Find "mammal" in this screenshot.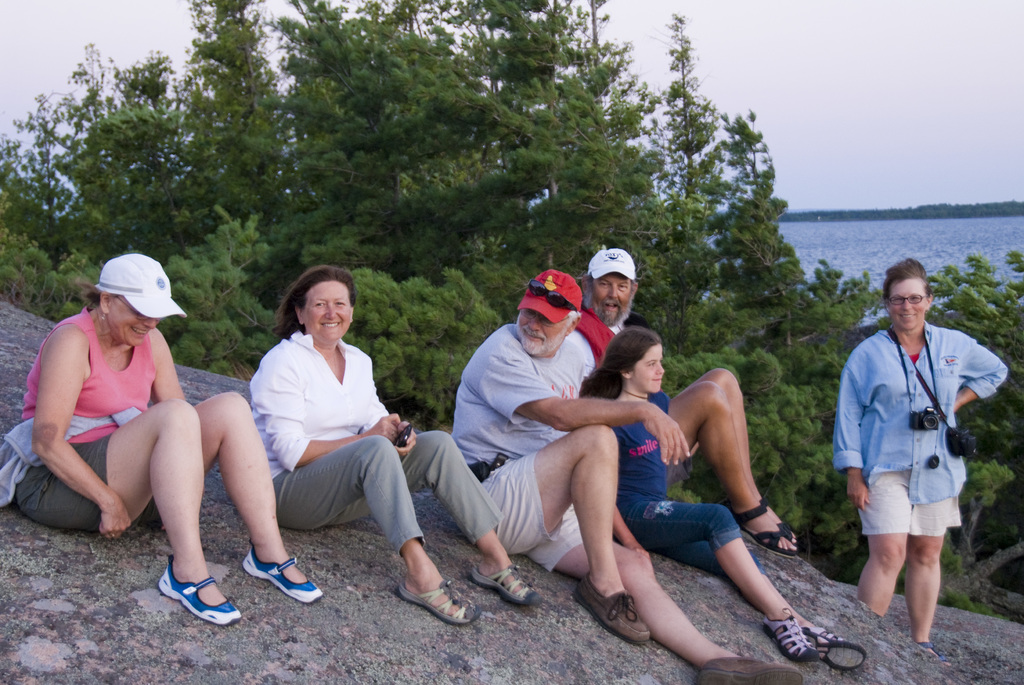
The bounding box for "mammal" is BBox(580, 245, 797, 554).
